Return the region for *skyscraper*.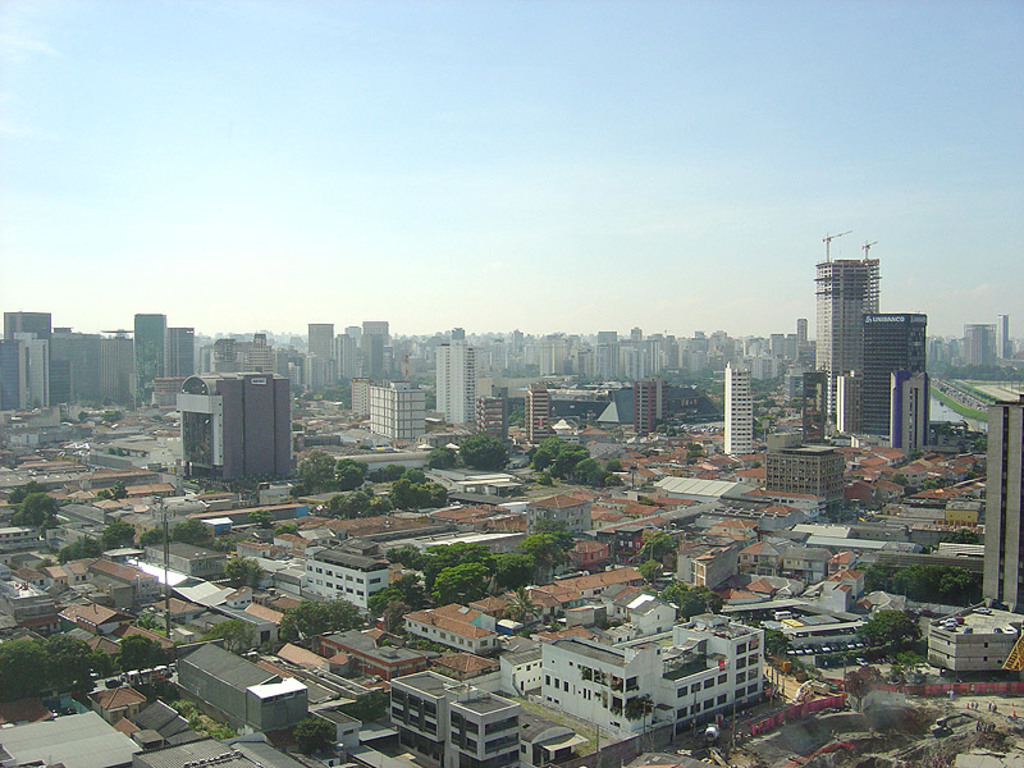
(left=726, top=358, right=756, bottom=458).
